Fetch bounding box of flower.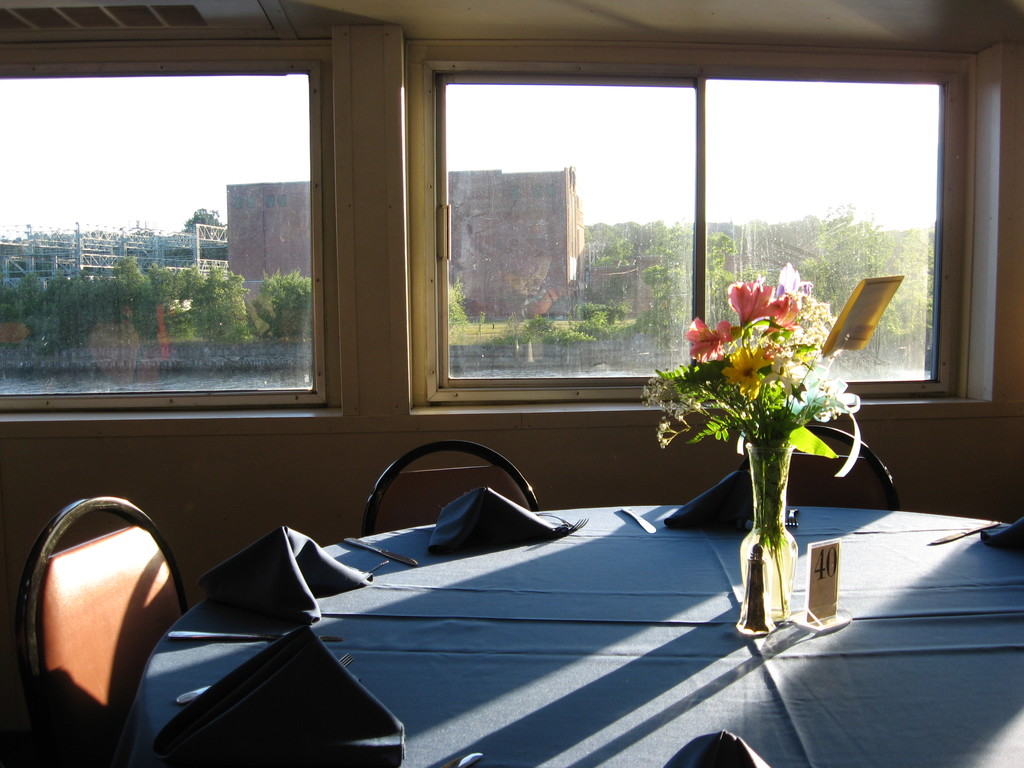
Bbox: <box>727,275,789,324</box>.
